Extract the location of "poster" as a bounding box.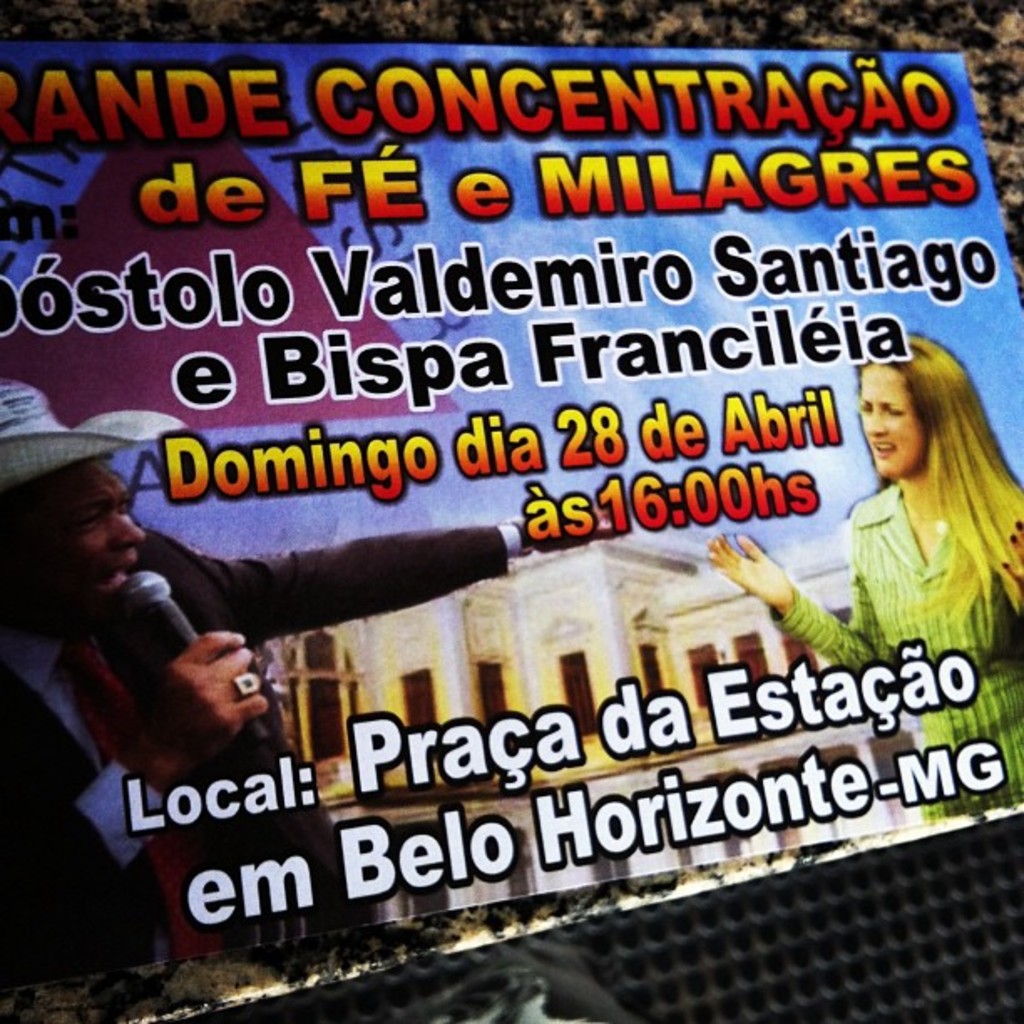
0, 33, 1022, 1022.
